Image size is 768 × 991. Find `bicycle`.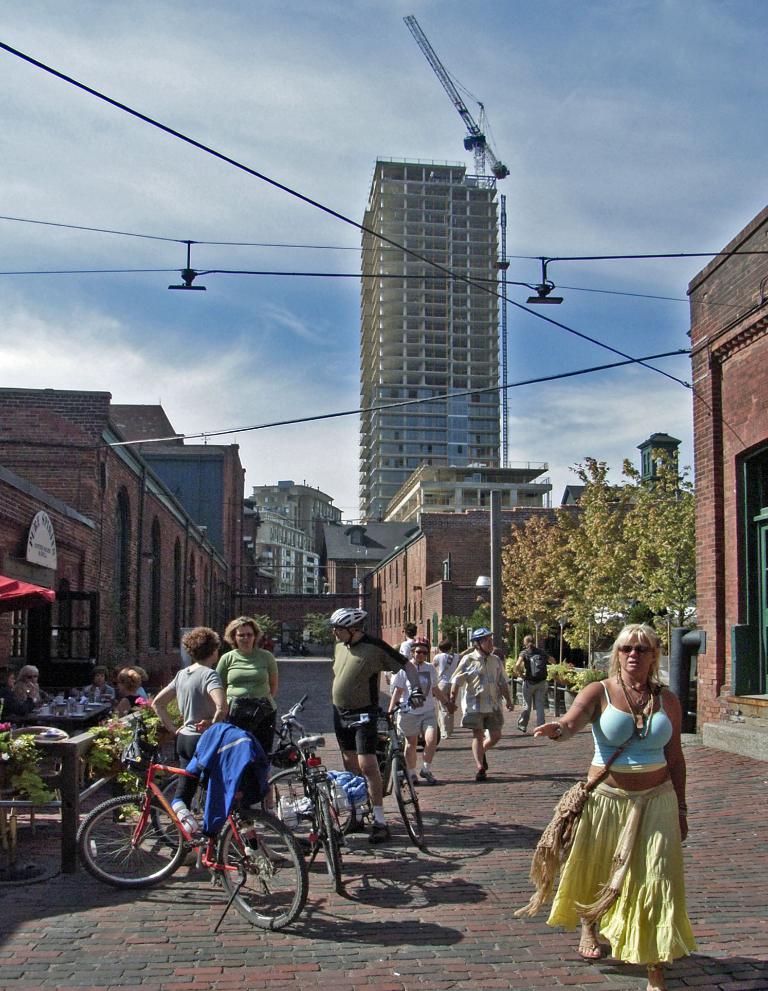
detection(348, 699, 425, 846).
